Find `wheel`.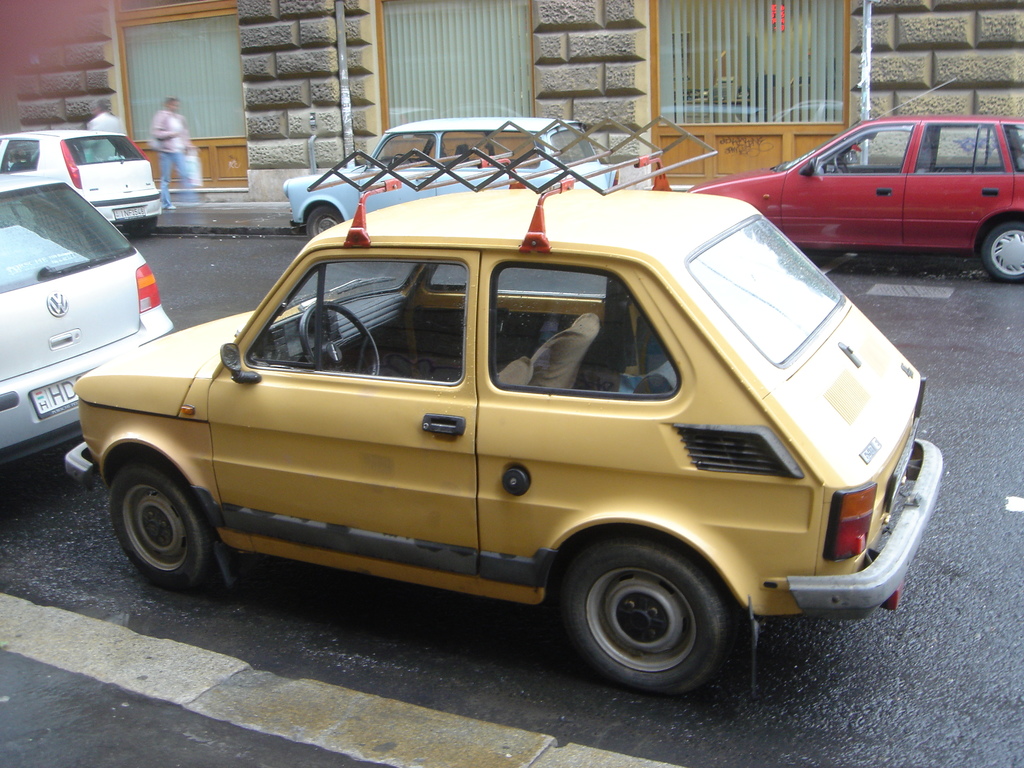
locate(300, 298, 385, 373).
